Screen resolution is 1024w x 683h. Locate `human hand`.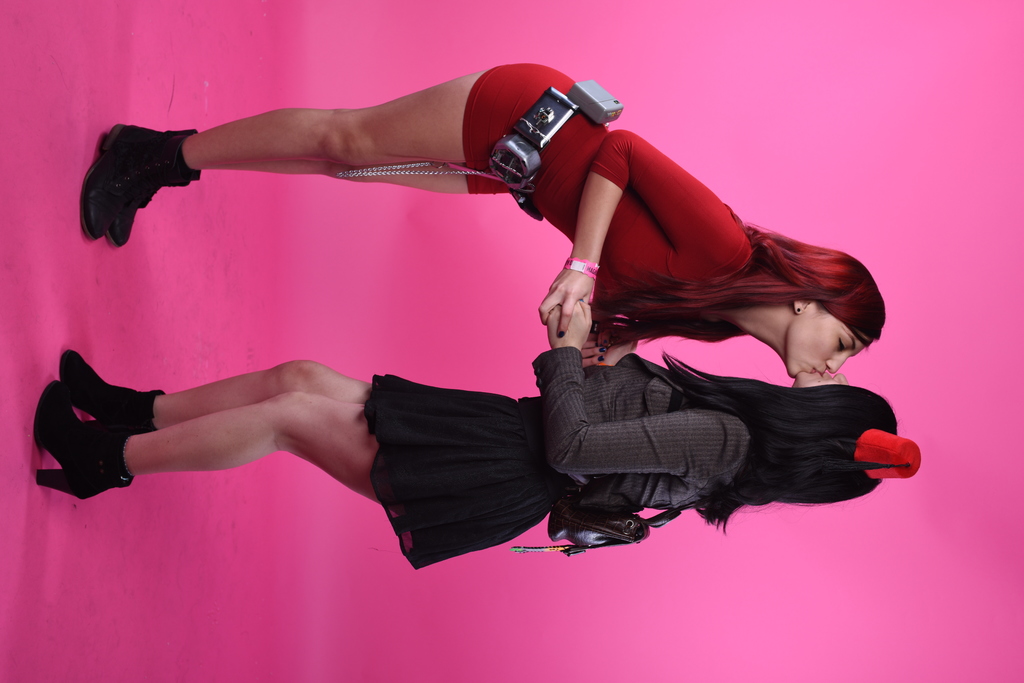
580/335/607/368.
